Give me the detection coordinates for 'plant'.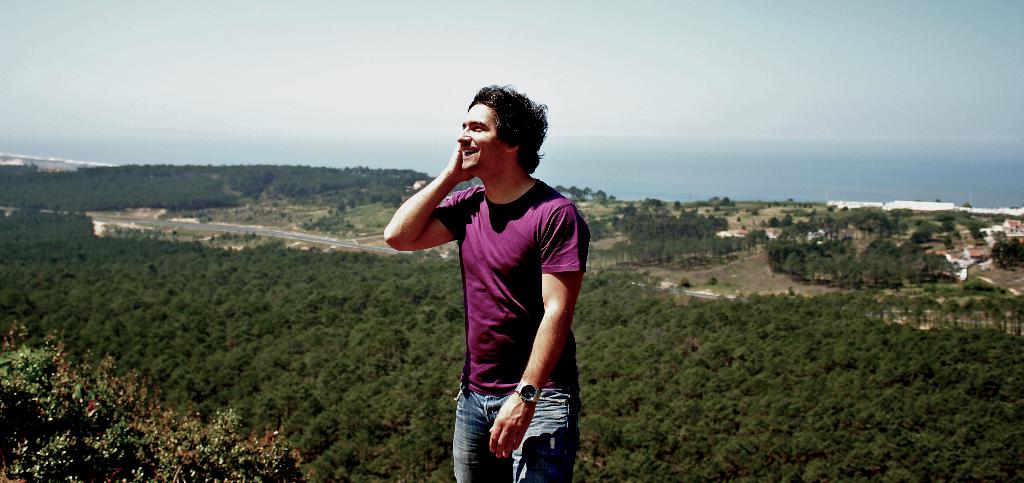
{"x1": 680, "y1": 279, "x2": 687, "y2": 290}.
